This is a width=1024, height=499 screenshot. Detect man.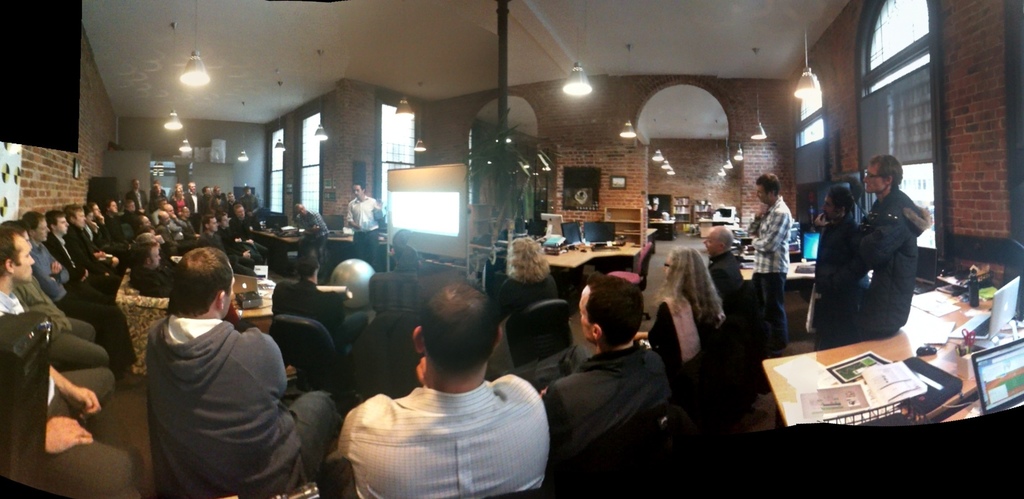
bbox=[146, 244, 339, 497].
